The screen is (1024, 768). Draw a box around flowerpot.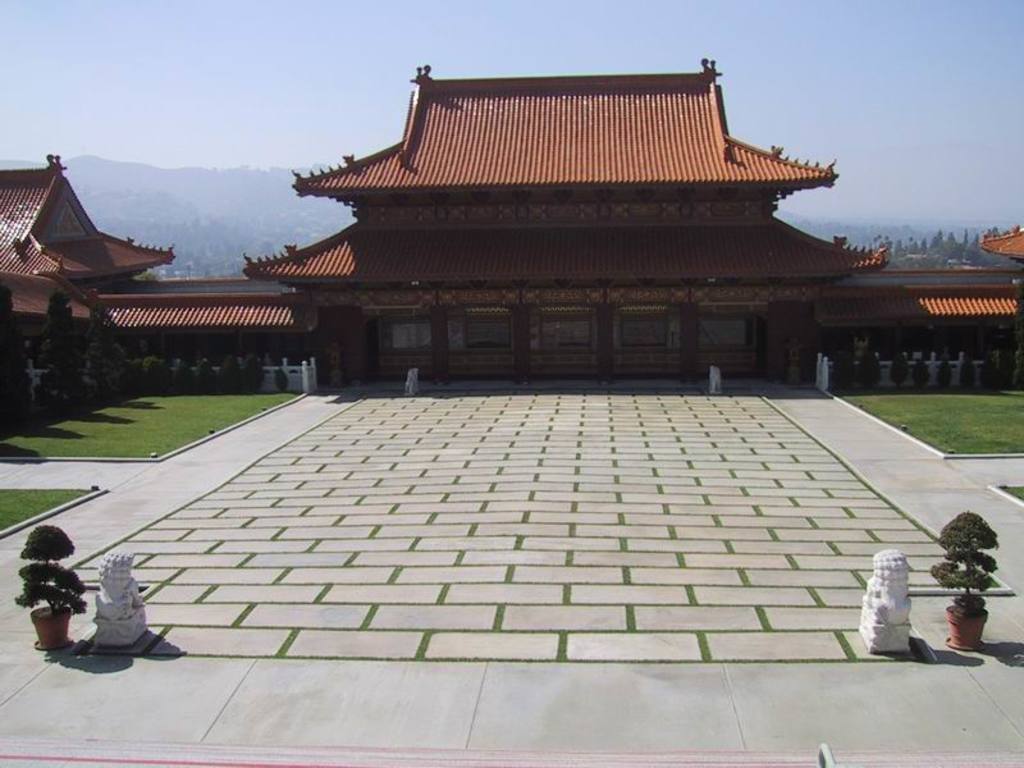
[945, 608, 991, 649].
